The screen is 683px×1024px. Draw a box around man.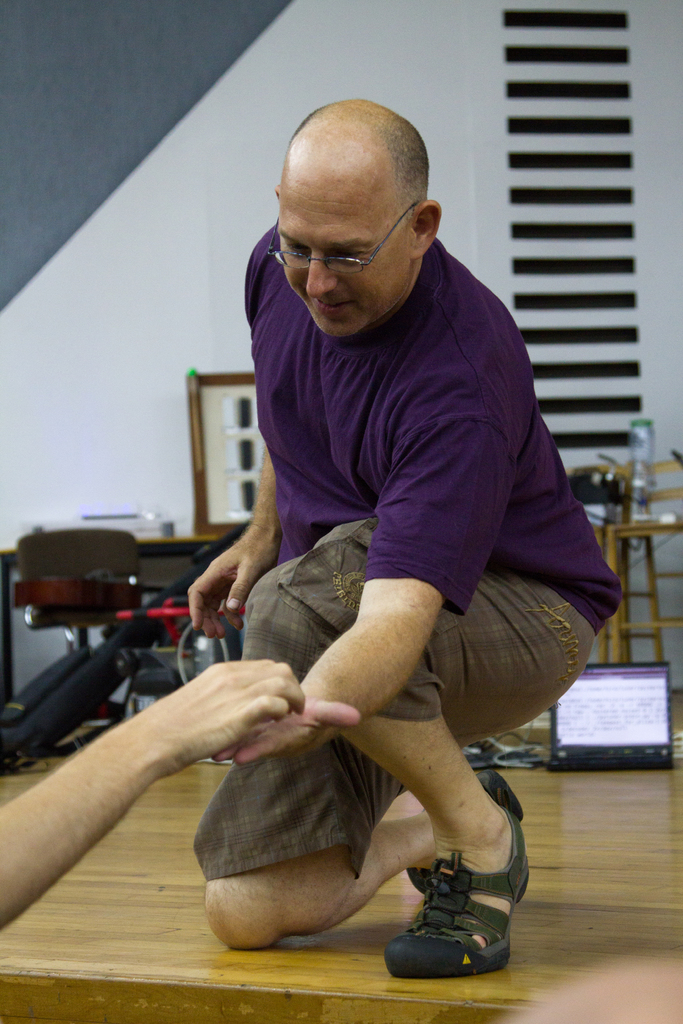
(182,98,618,986).
